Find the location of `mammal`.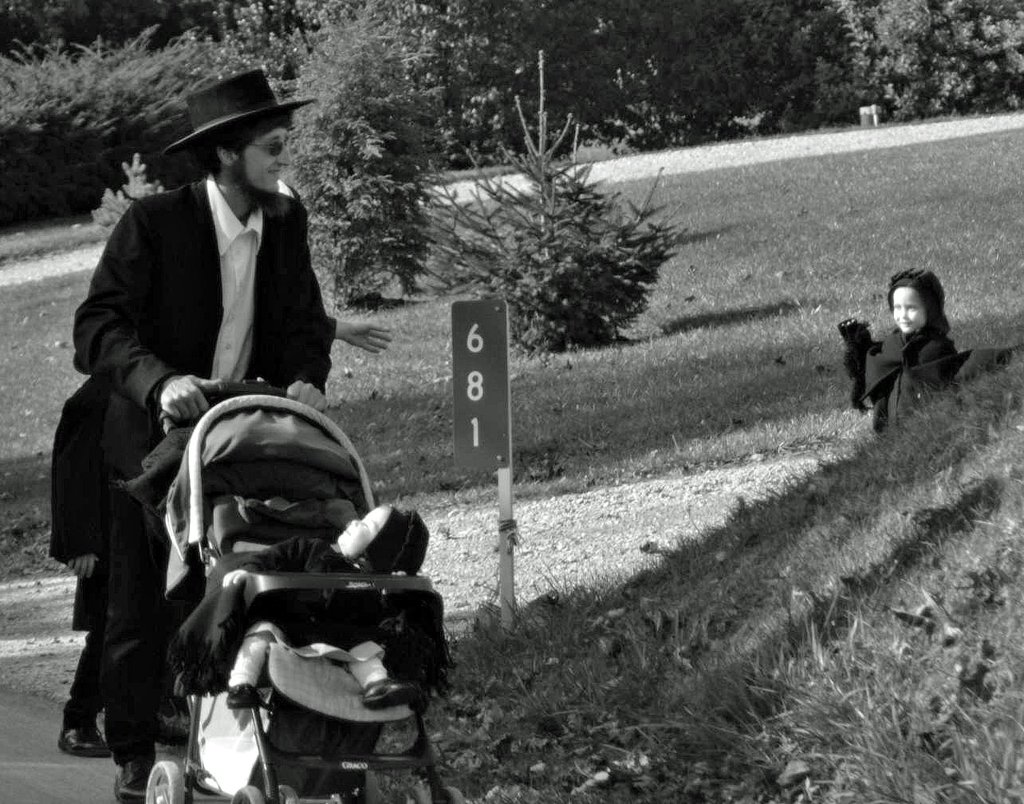
Location: [75, 70, 343, 794].
